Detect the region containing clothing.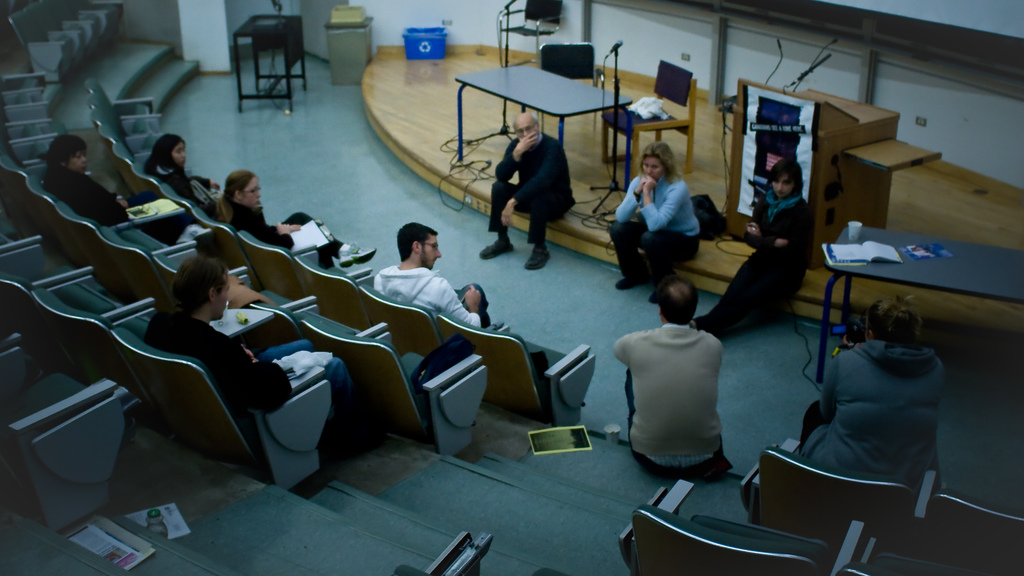
239,206,339,254.
